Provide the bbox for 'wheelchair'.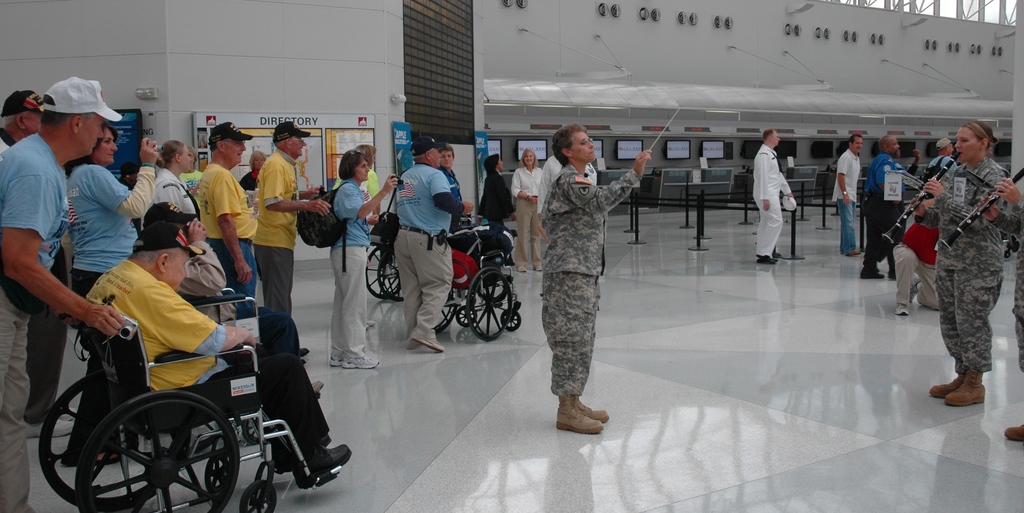
select_region(426, 216, 525, 344).
